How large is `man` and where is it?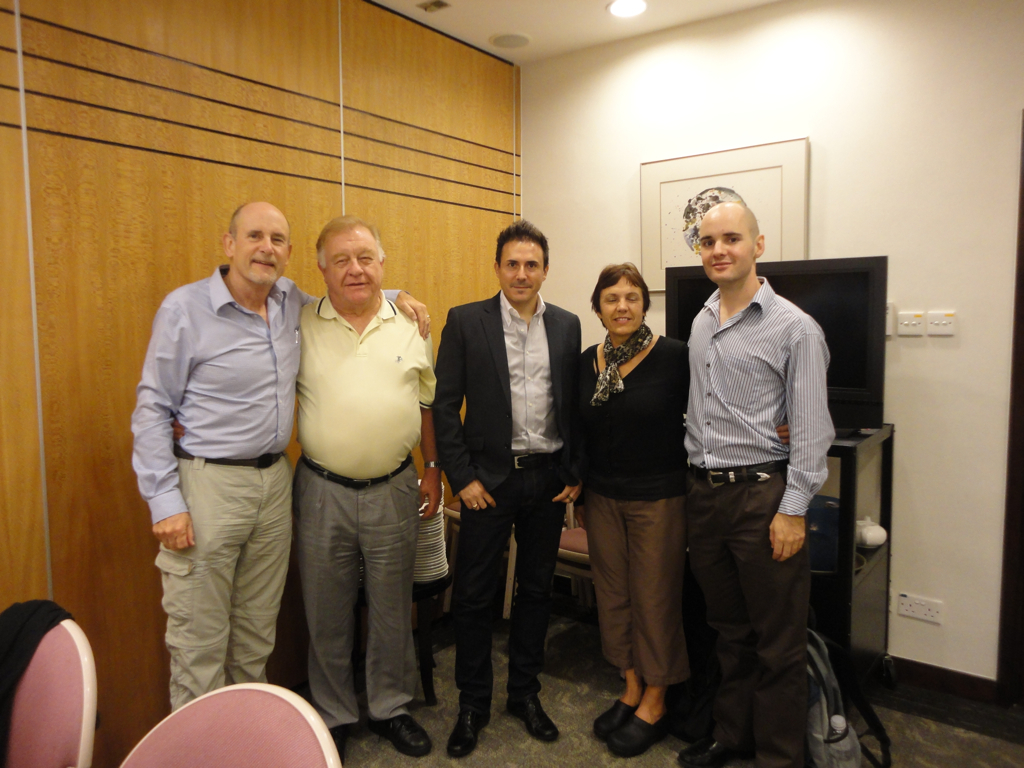
Bounding box: locate(665, 204, 857, 740).
